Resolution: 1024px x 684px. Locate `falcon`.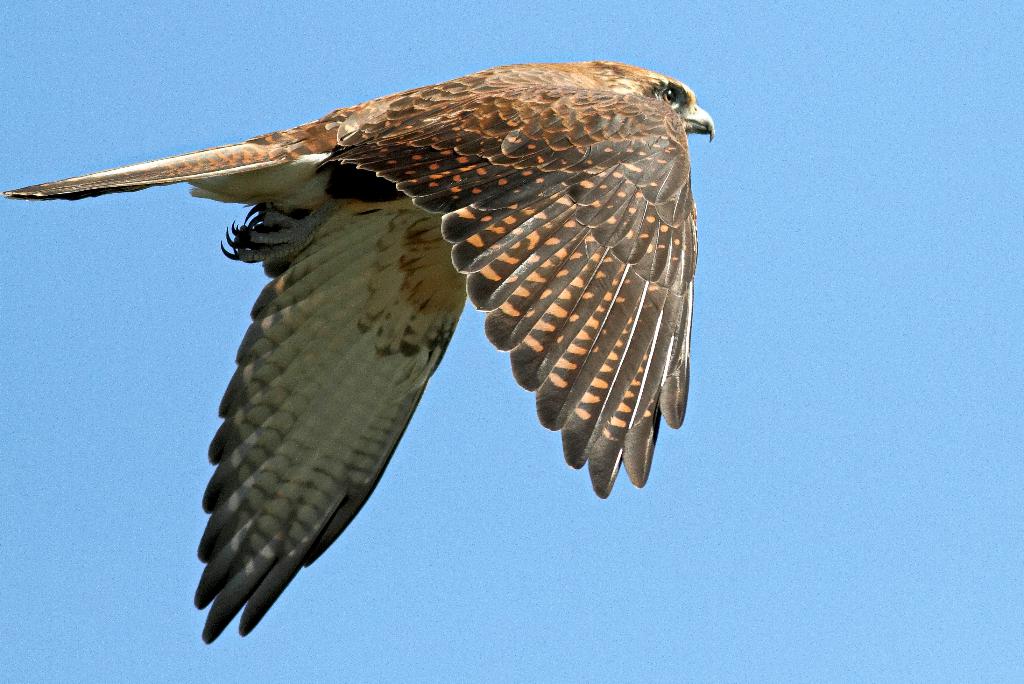
bbox=[4, 53, 716, 647].
